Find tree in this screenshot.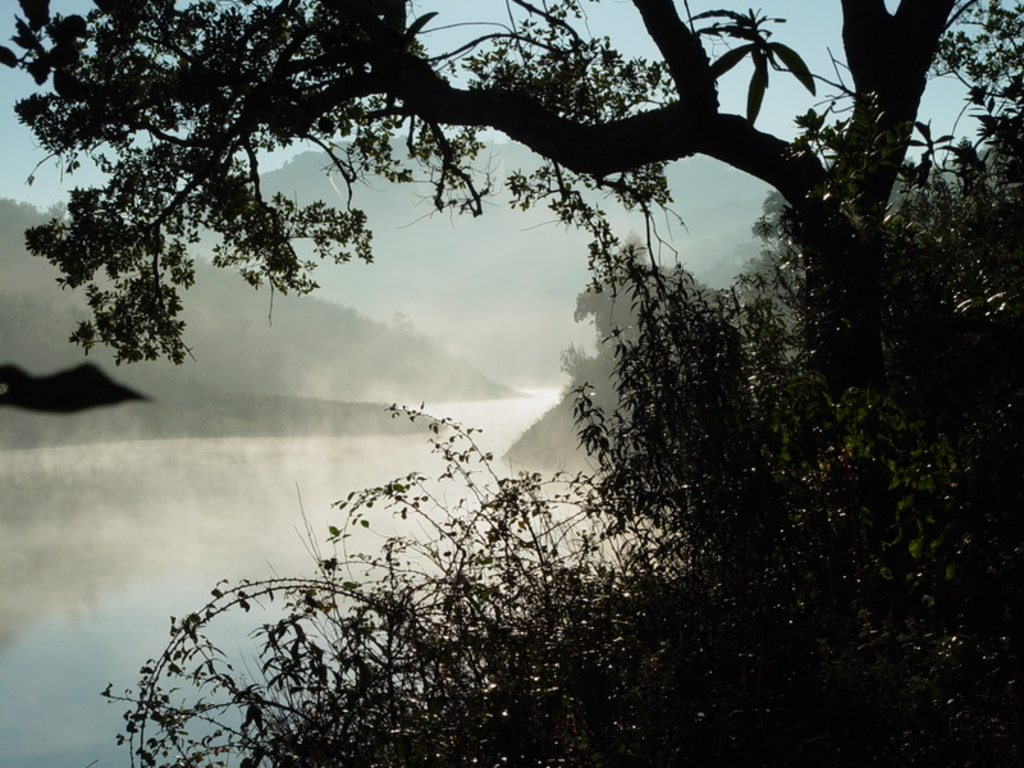
The bounding box for tree is x1=105, y1=108, x2=1023, y2=767.
